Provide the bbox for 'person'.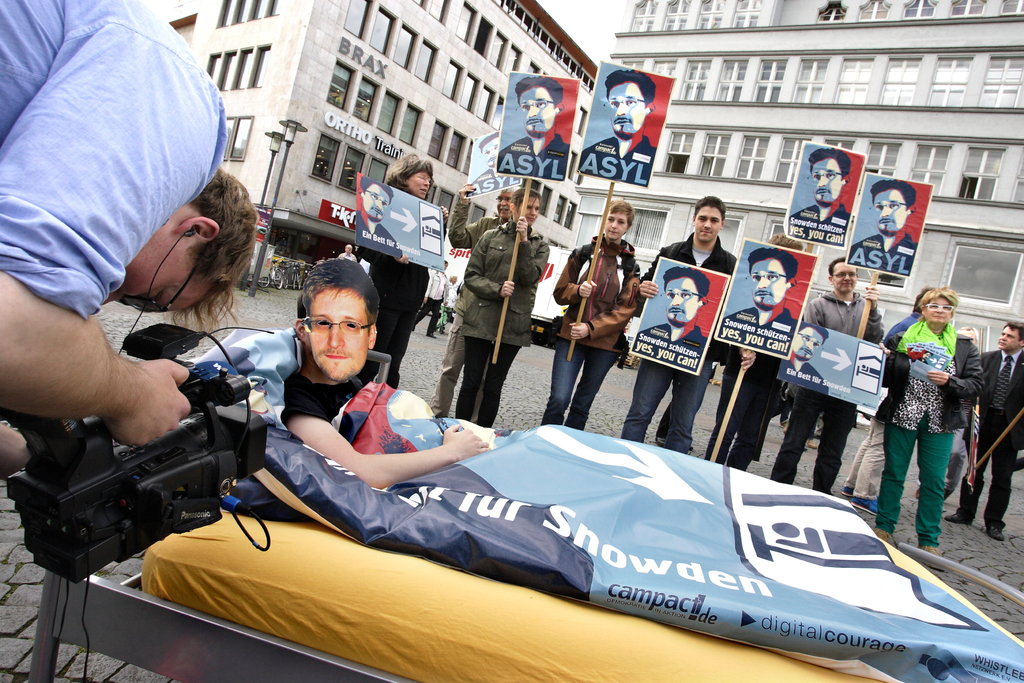
[453, 188, 549, 427].
